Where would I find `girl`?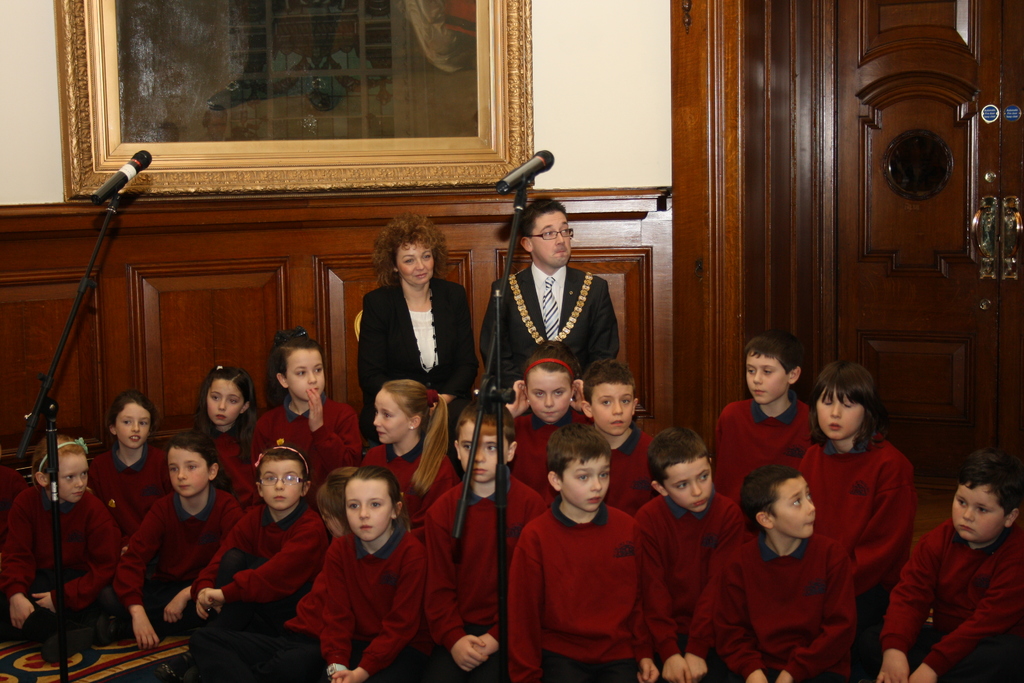
At 195 440 330 682.
